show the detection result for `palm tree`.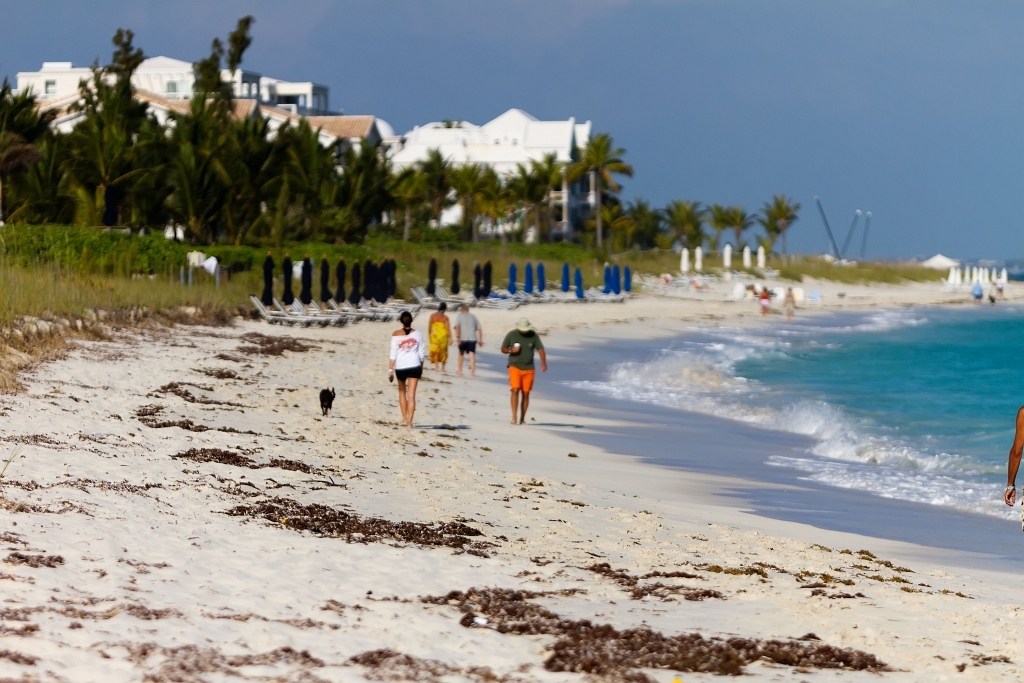
bbox(753, 194, 800, 251).
